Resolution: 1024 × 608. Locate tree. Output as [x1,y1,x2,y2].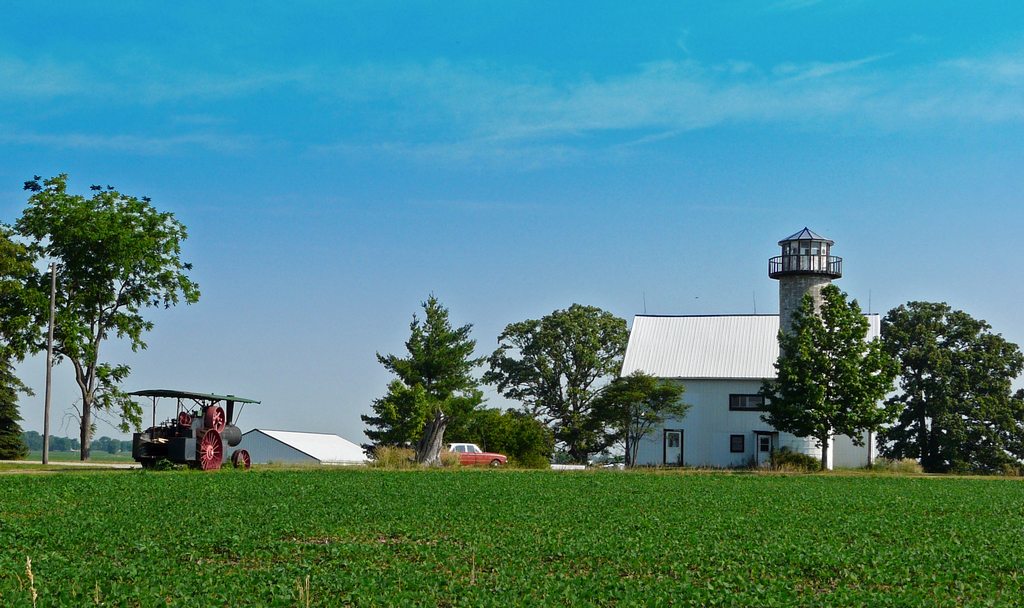
[14,182,181,468].
